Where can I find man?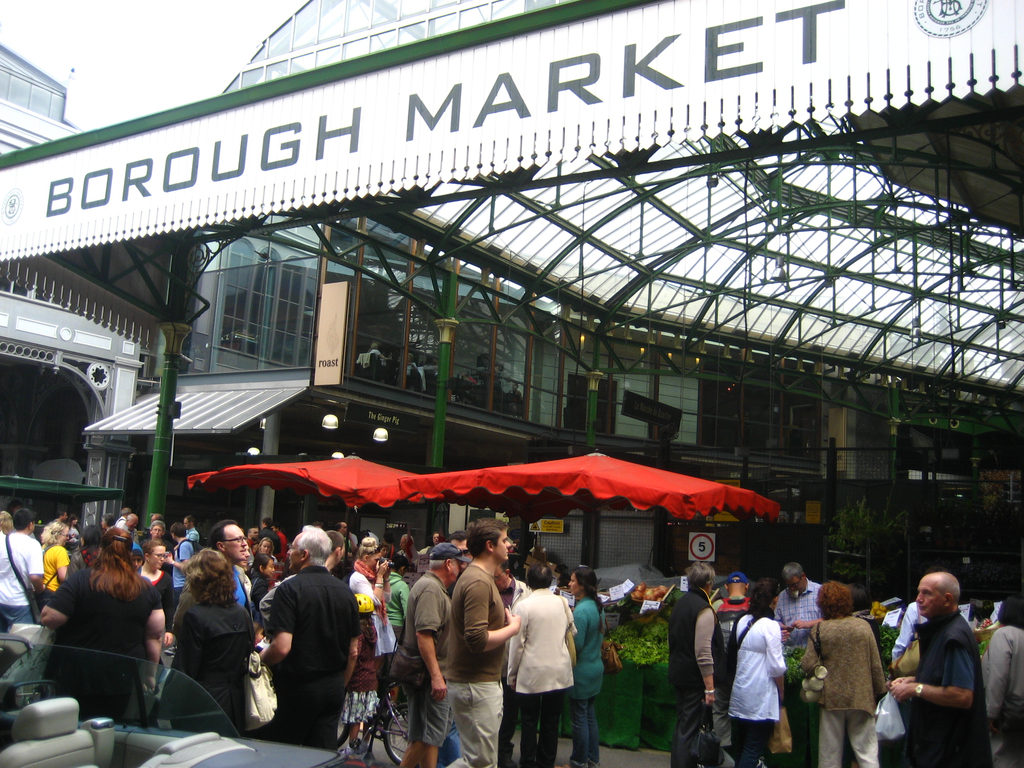
You can find it at [148,513,163,524].
